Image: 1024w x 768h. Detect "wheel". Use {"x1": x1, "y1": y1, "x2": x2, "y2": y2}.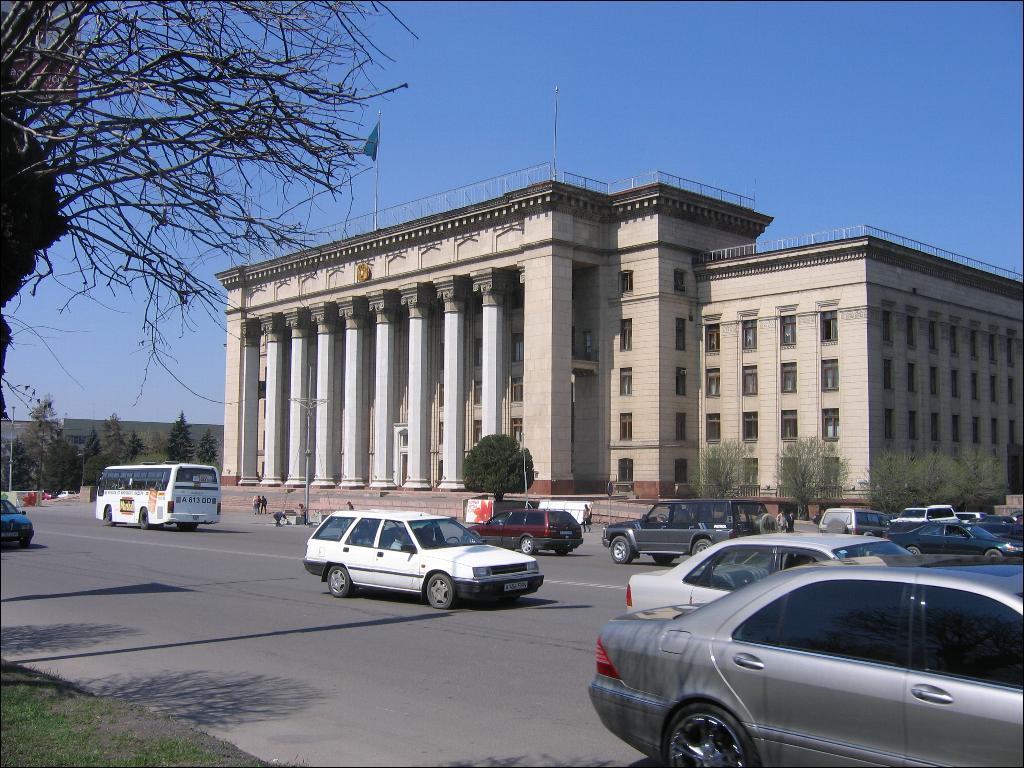
{"x1": 180, "y1": 524, "x2": 198, "y2": 529}.
